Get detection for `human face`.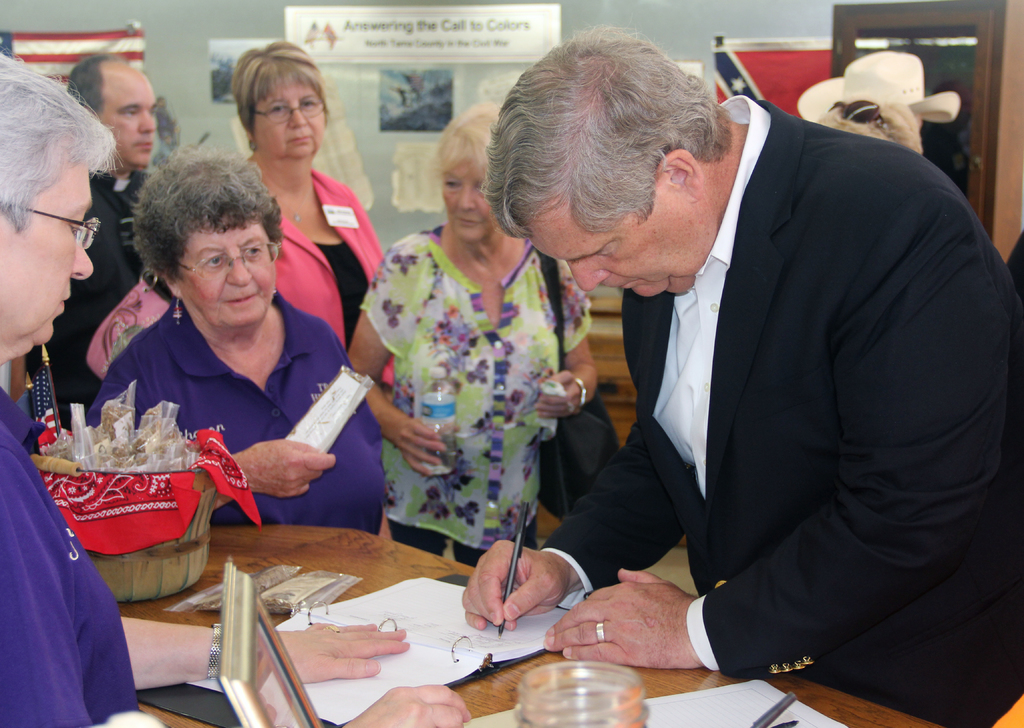
Detection: left=104, top=54, right=159, bottom=170.
